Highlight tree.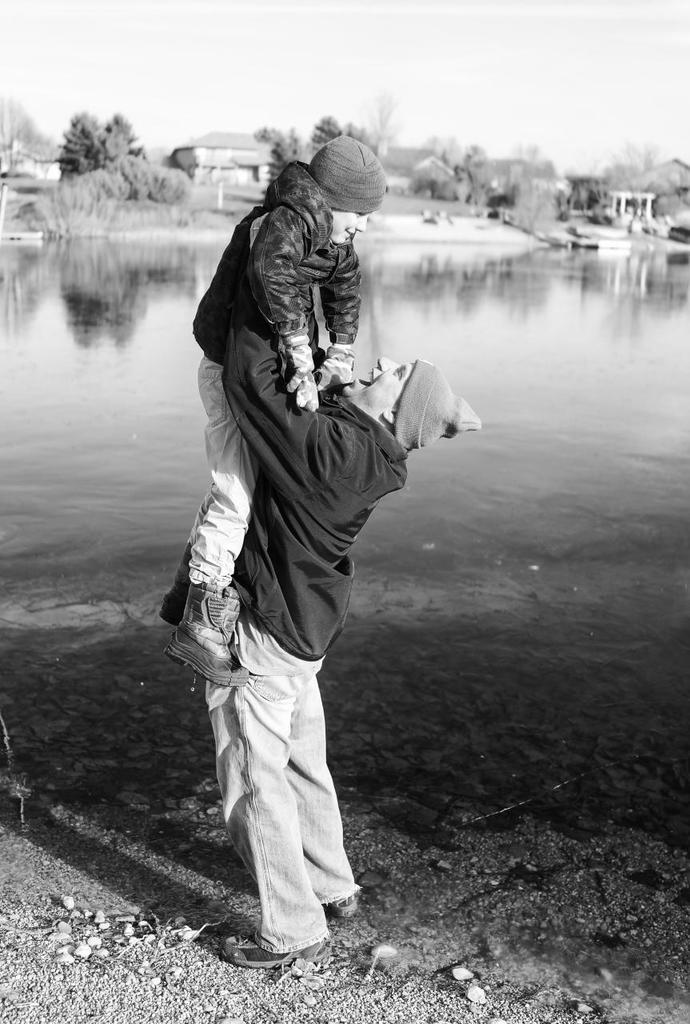
Highlighted region: box(33, 110, 146, 188).
